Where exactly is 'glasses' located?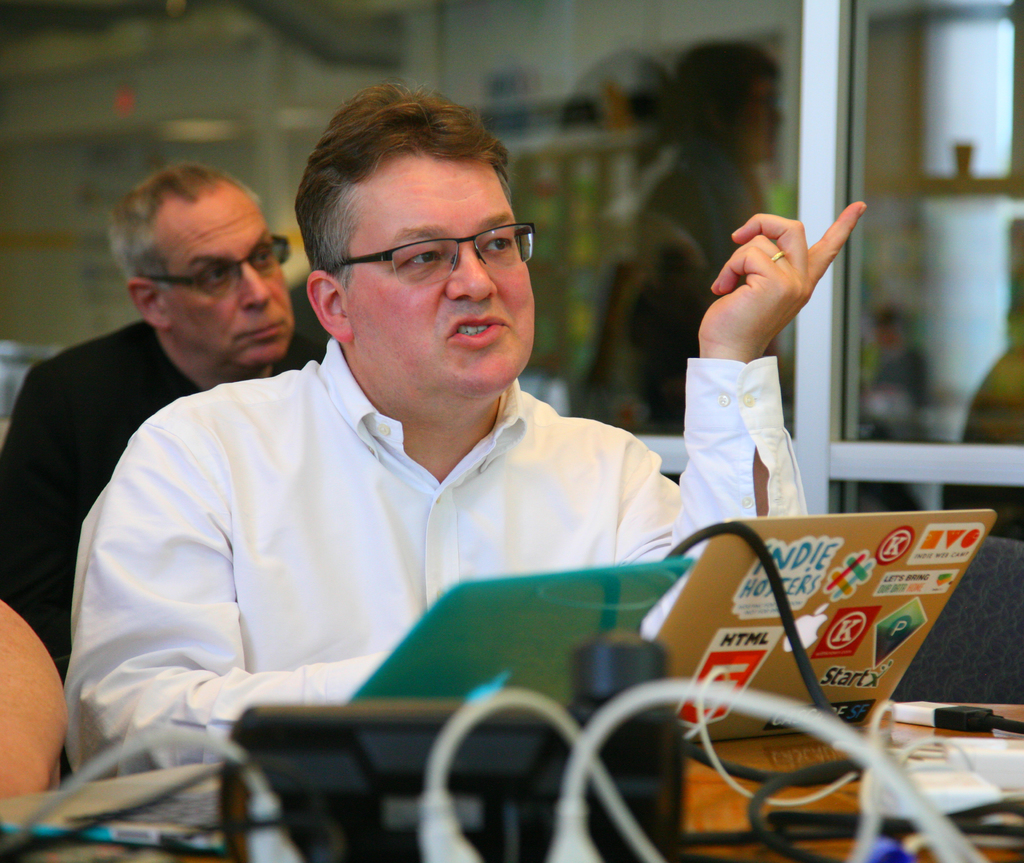
Its bounding box is [left=303, top=207, right=533, bottom=296].
